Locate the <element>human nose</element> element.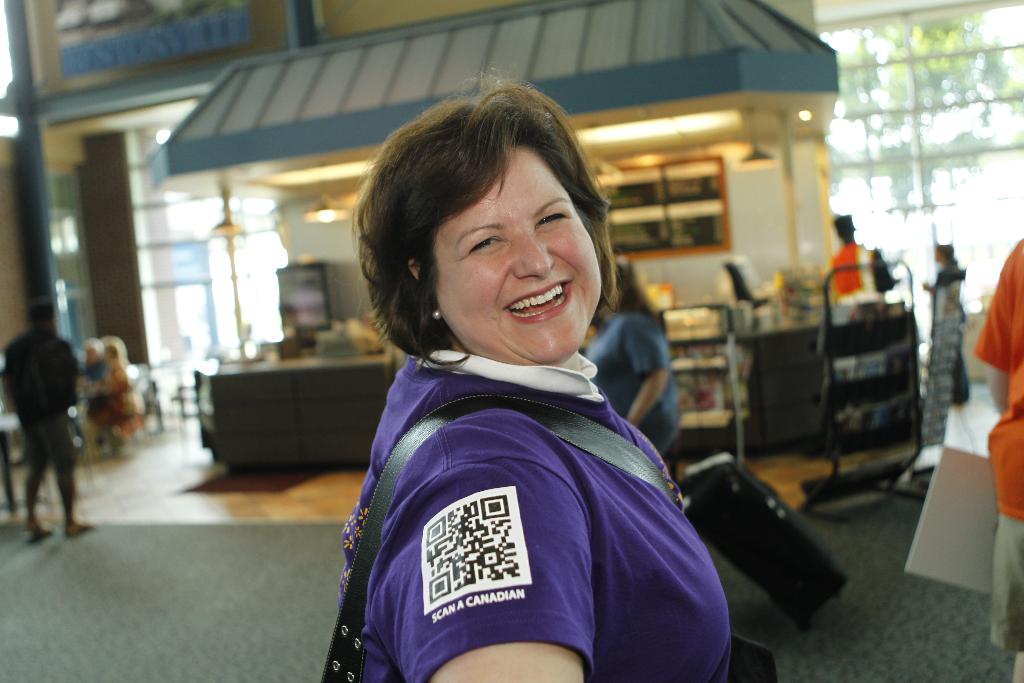
Element bbox: pyautogui.locateOnScreen(513, 227, 554, 284).
